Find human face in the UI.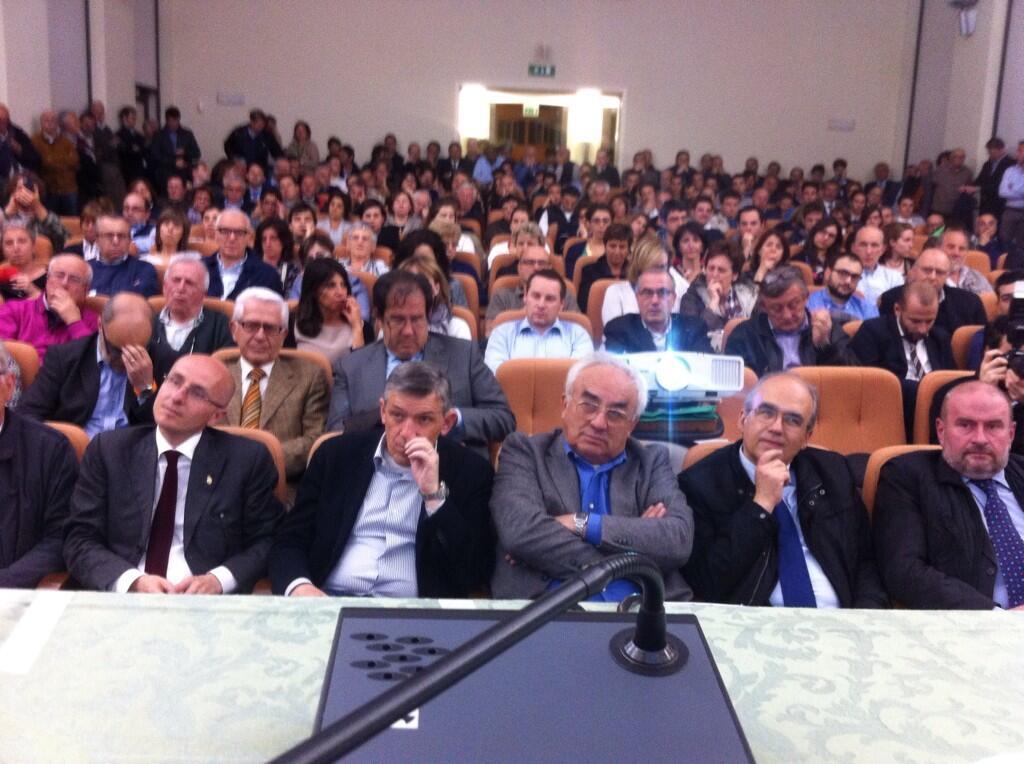
UI element at bbox=(164, 269, 201, 311).
